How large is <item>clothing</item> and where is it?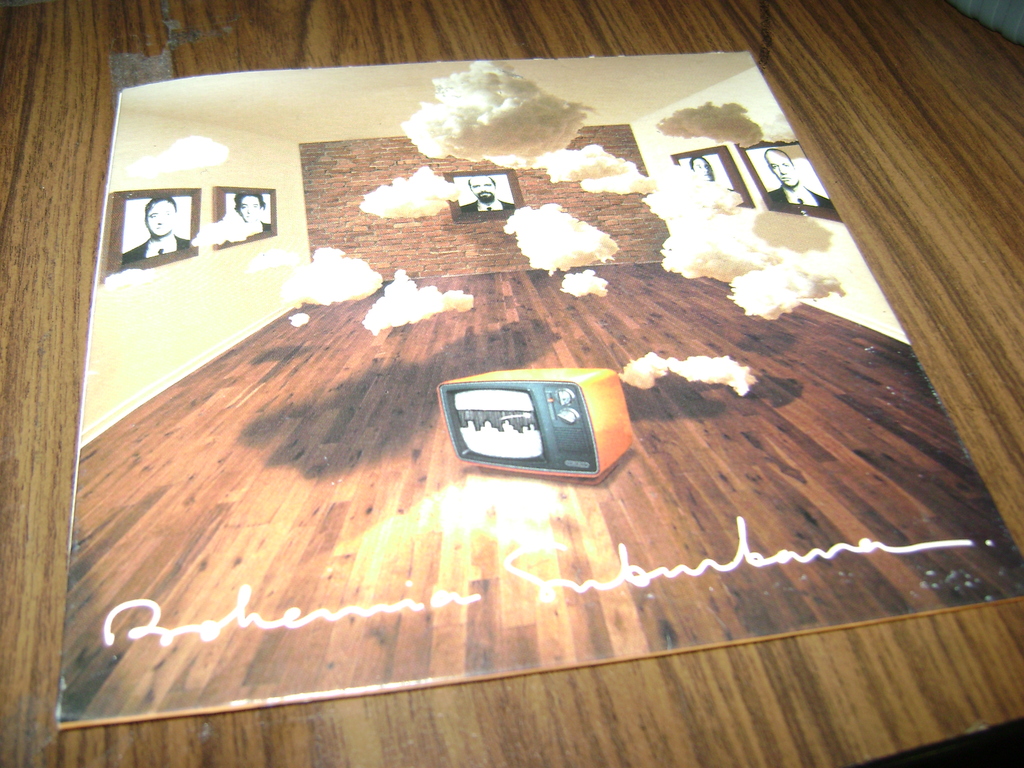
Bounding box: pyautogui.locateOnScreen(461, 196, 519, 219).
